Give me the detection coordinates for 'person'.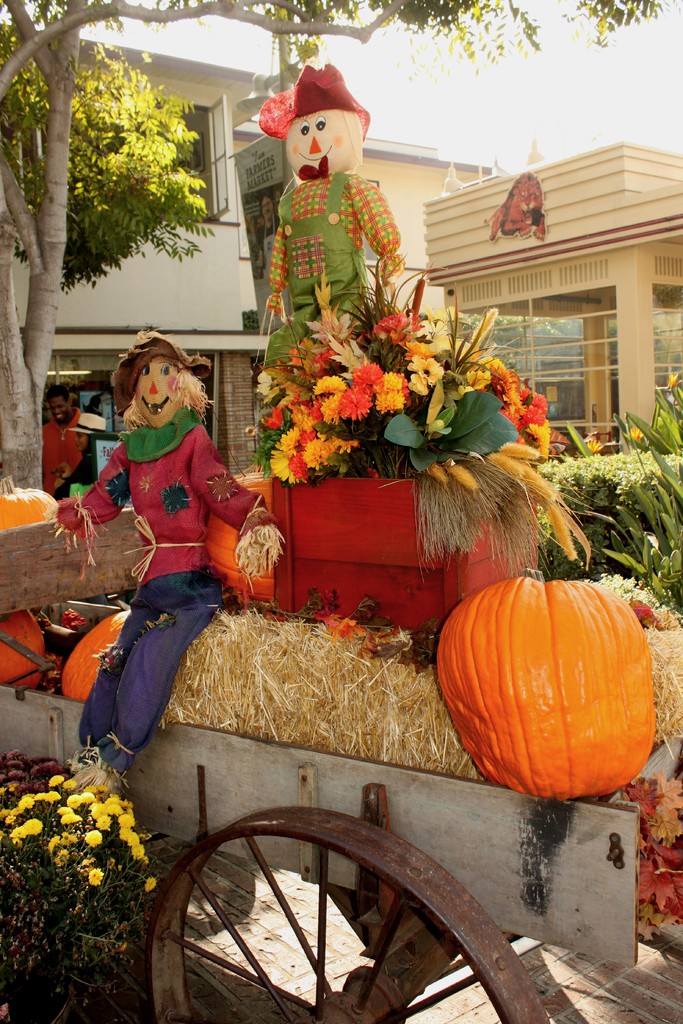
l=257, t=63, r=418, b=374.
